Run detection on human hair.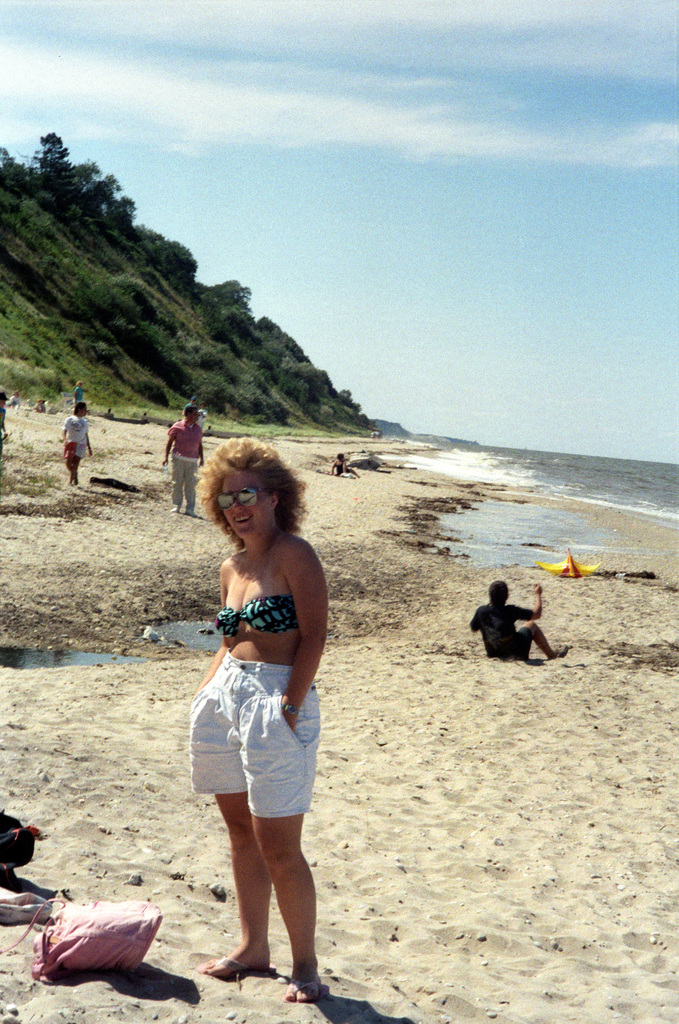
Result: left=487, top=578, right=511, bottom=604.
